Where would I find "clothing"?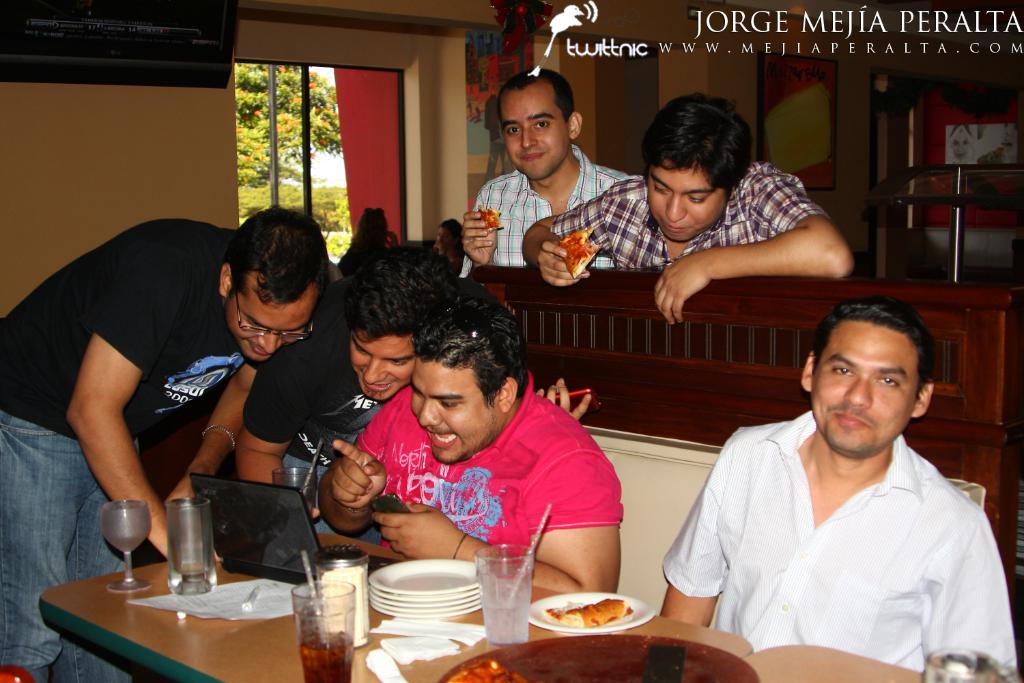
At 0:221:255:682.
